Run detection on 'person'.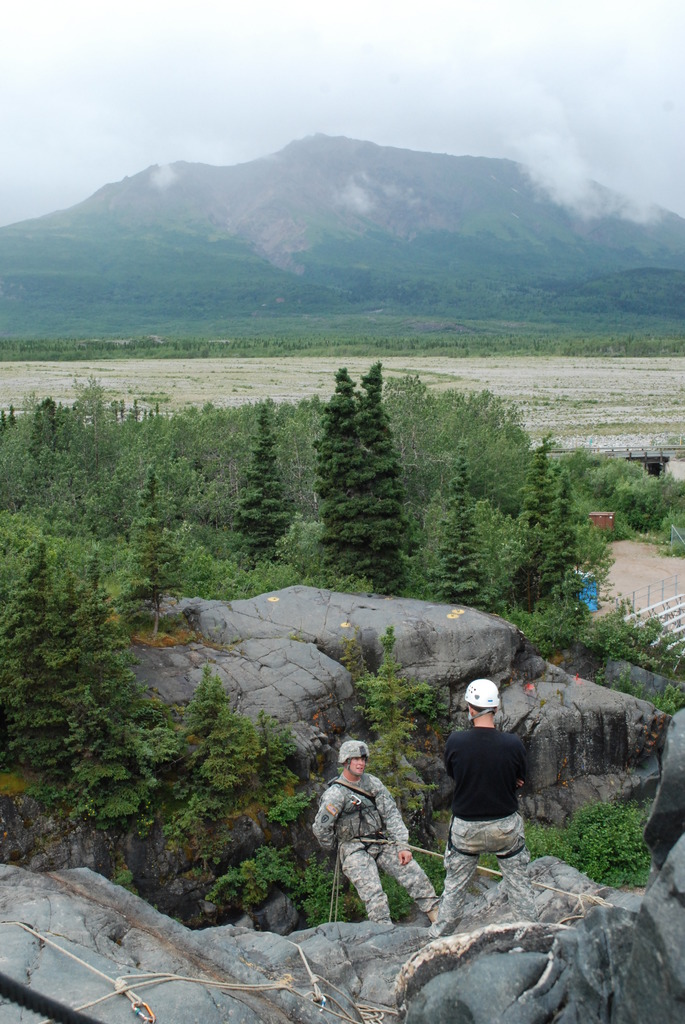
Result: box(439, 675, 537, 923).
